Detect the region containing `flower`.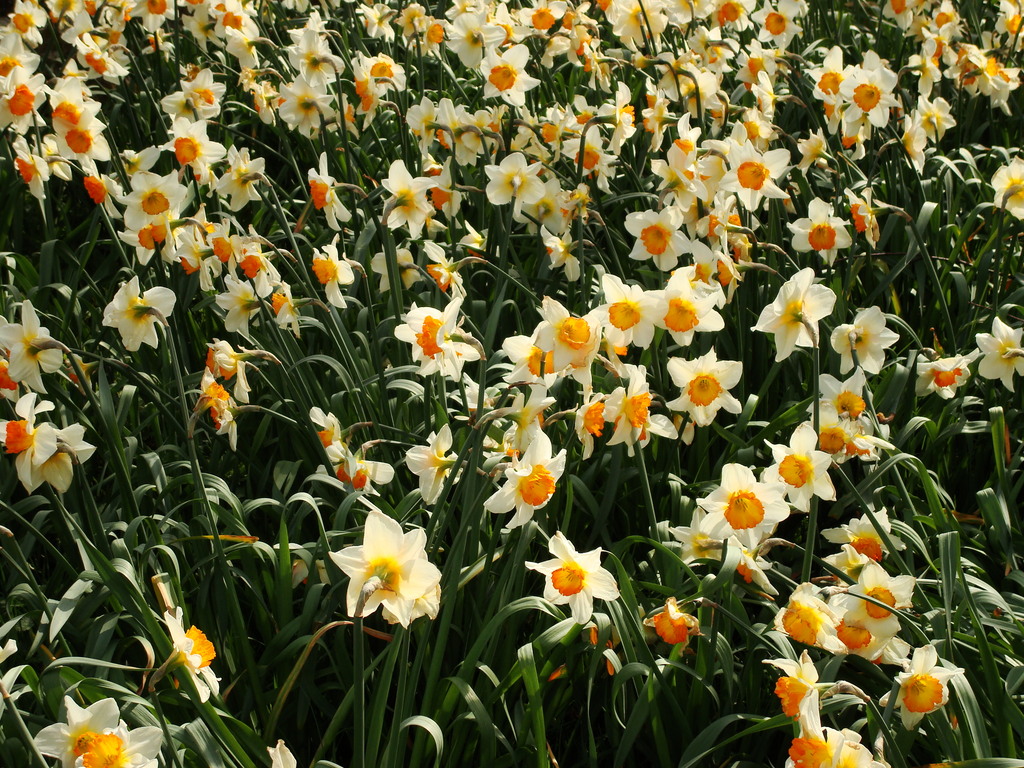
842 611 904 667.
